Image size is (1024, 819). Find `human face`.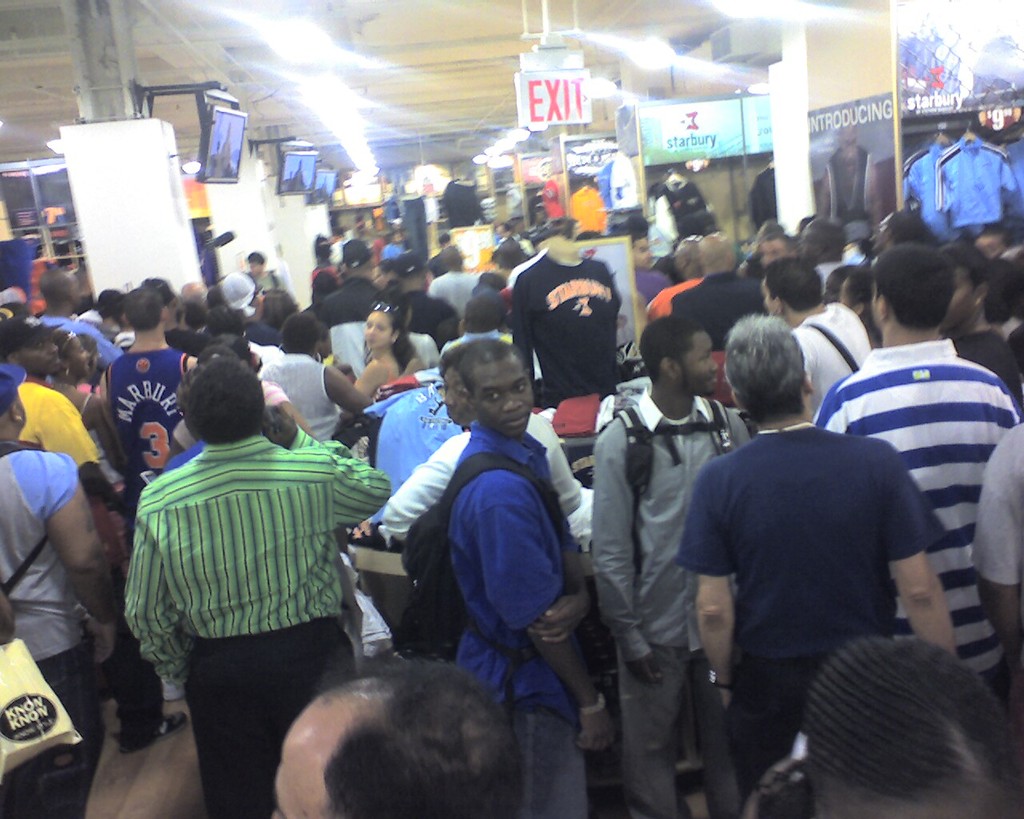
detection(366, 307, 390, 354).
